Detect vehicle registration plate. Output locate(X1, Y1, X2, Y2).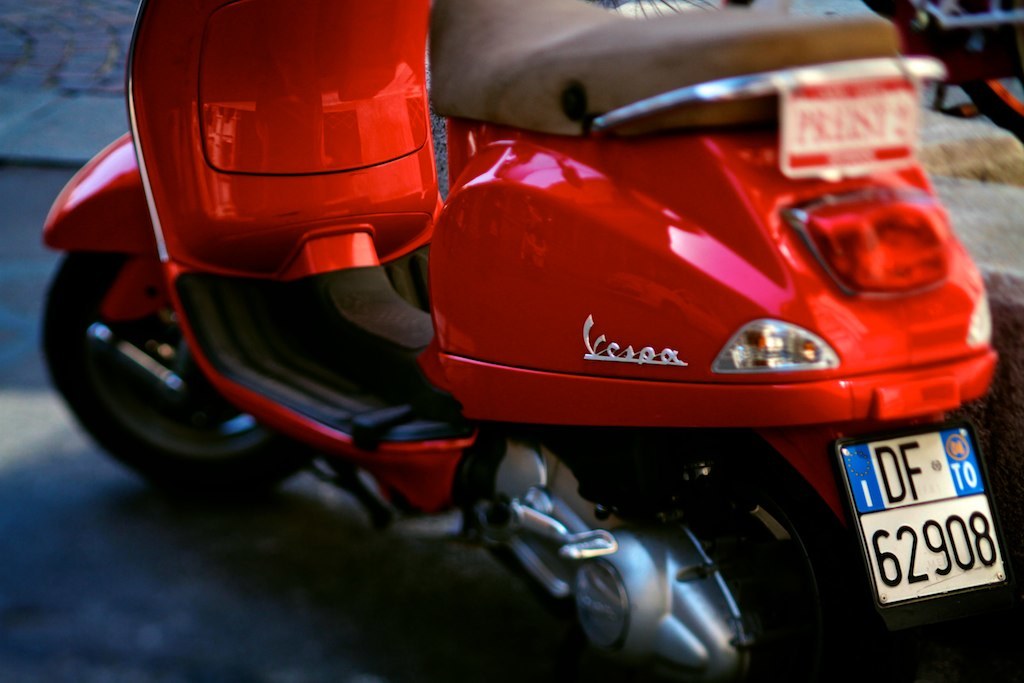
locate(862, 423, 1001, 619).
